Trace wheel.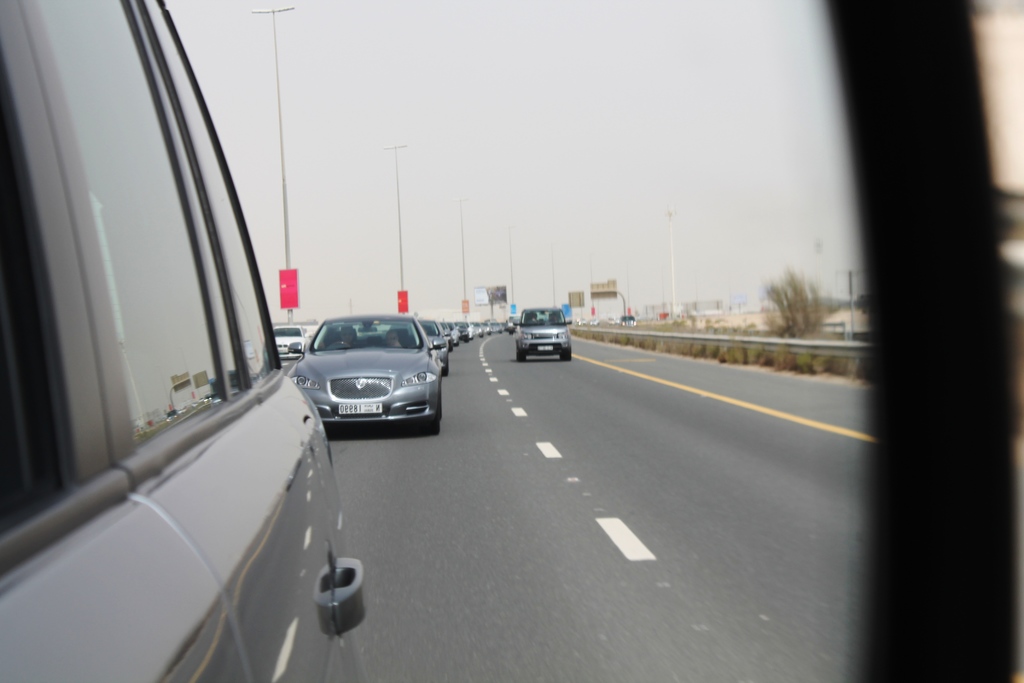
Traced to 562, 353, 573, 364.
